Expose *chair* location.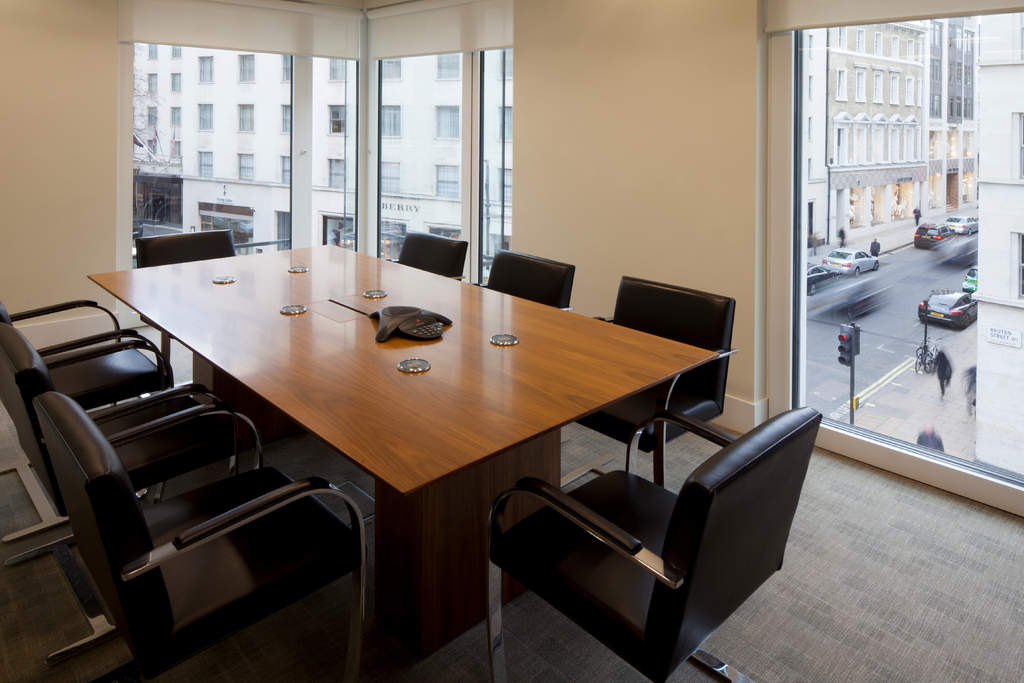
Exposed at box(479, 248, 576, 311).
